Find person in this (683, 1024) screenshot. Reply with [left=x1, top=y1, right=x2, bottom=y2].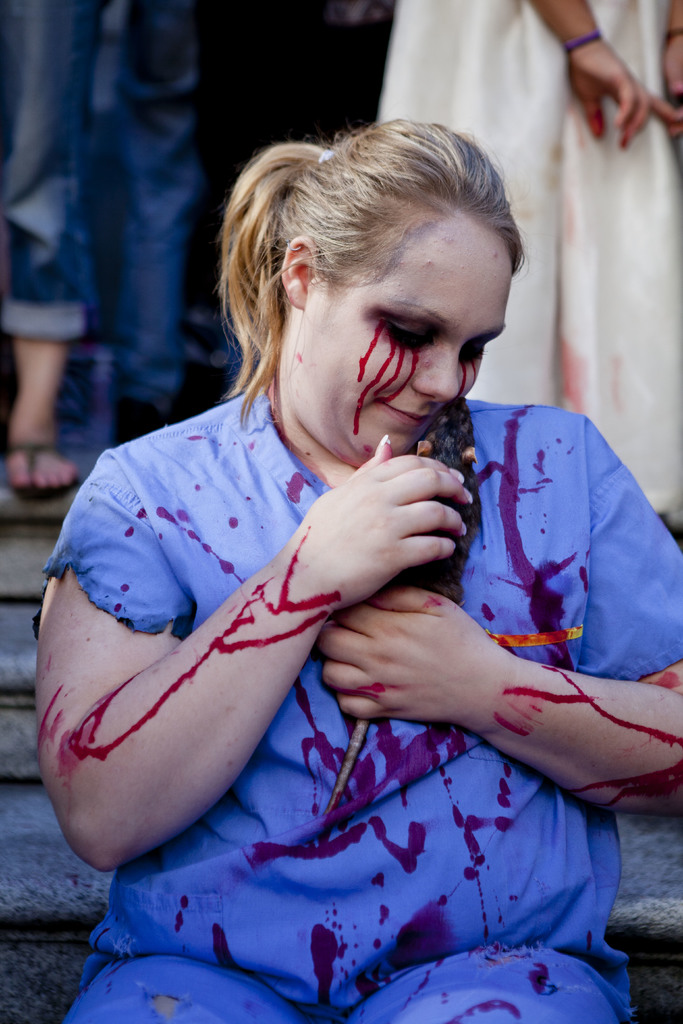
[left=30, top=118, right=682, bottom=1023].
